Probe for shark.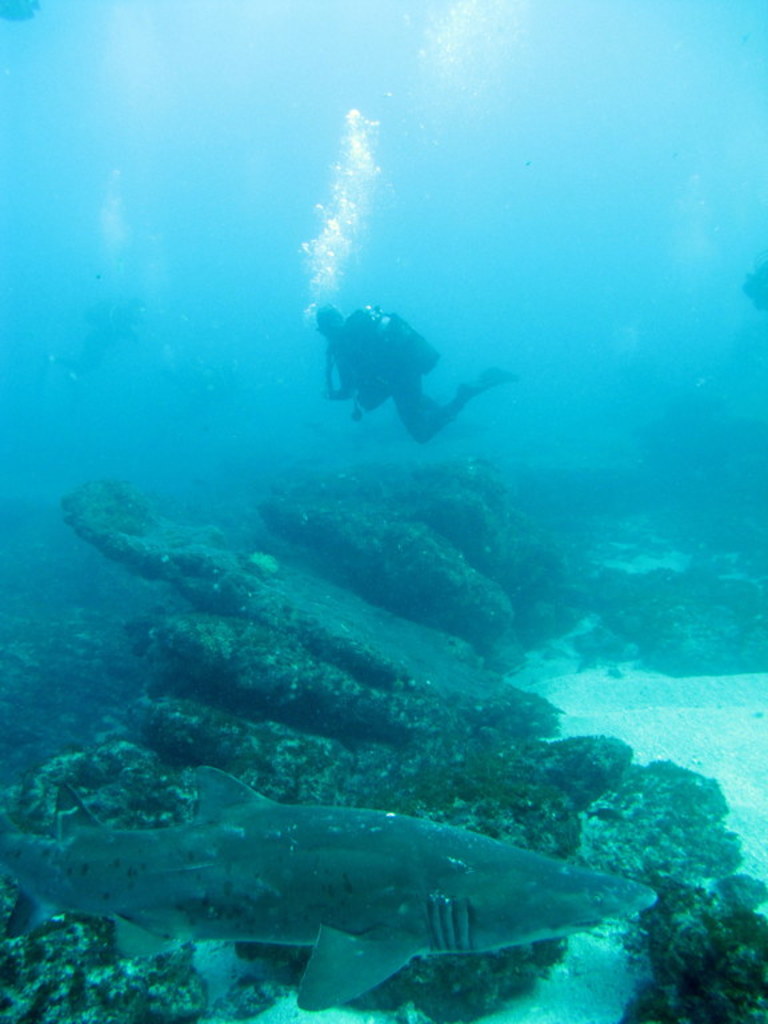
Probe result: rect(8, 765, 660, 1008).
